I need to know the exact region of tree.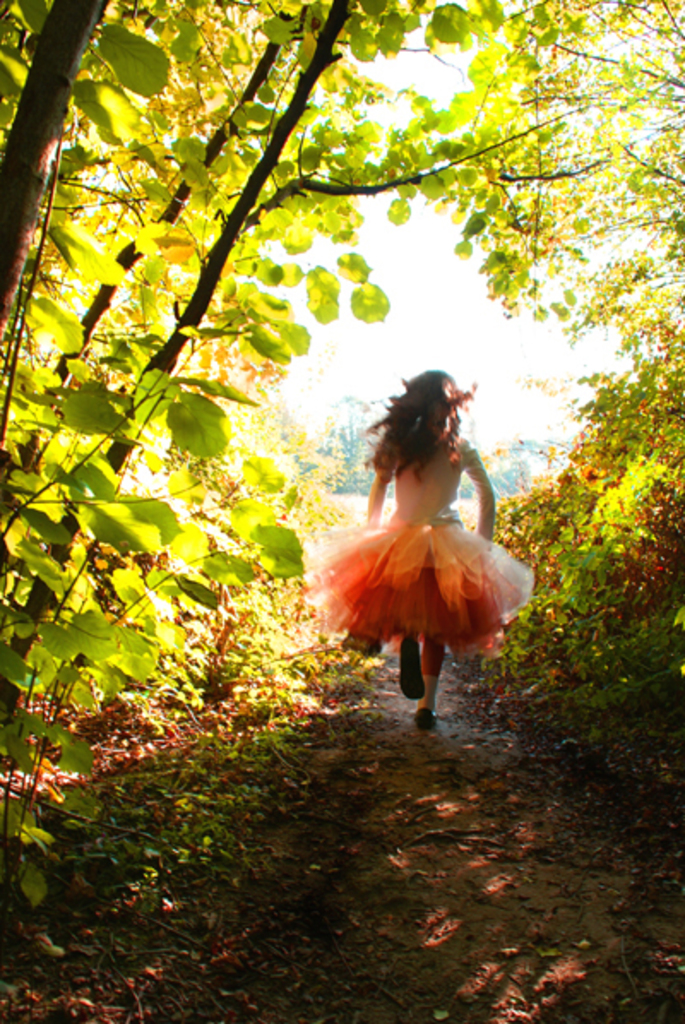
Region: bbox=[373, 2, 683, 784].
